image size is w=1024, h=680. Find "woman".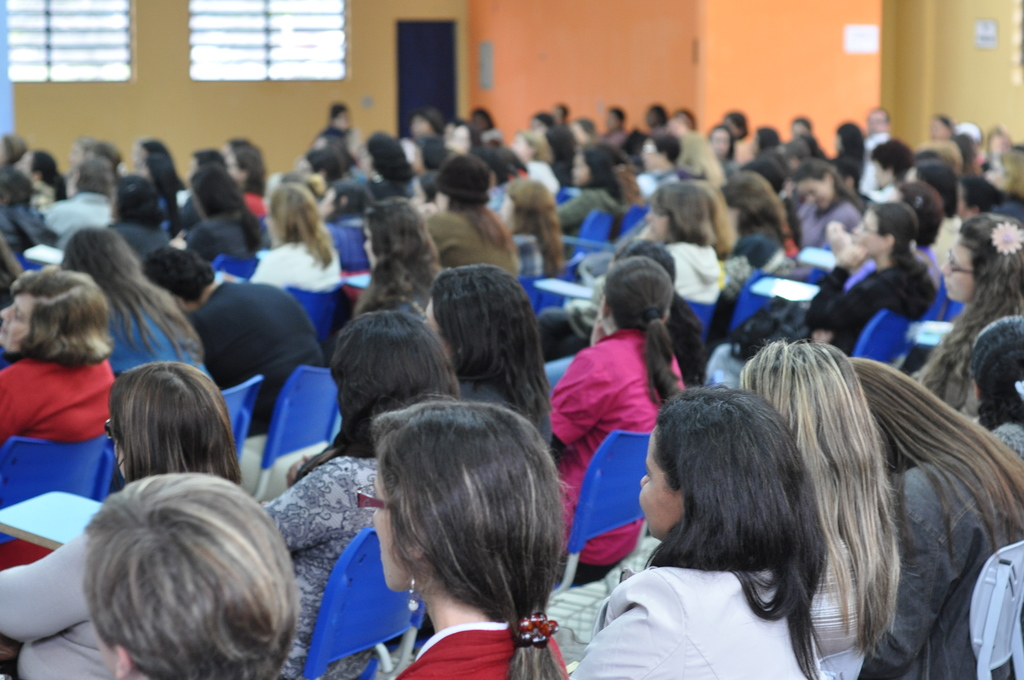
select_region(68, 129, 132, 203).
